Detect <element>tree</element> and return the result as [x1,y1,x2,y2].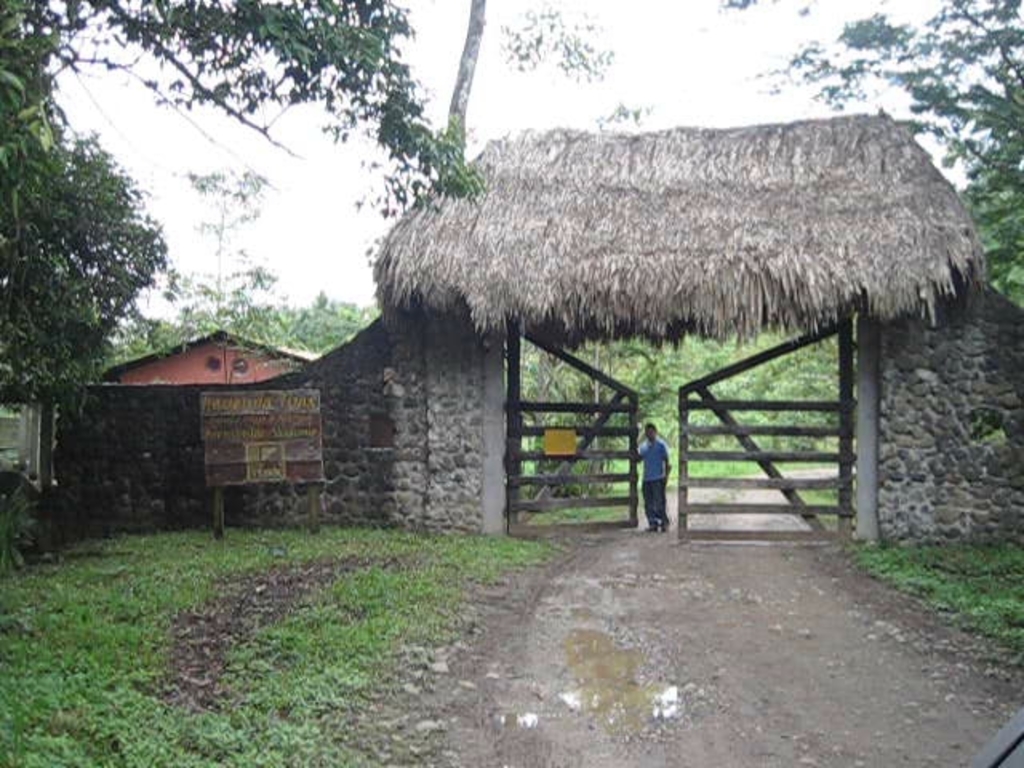
[429,0,659,189].
